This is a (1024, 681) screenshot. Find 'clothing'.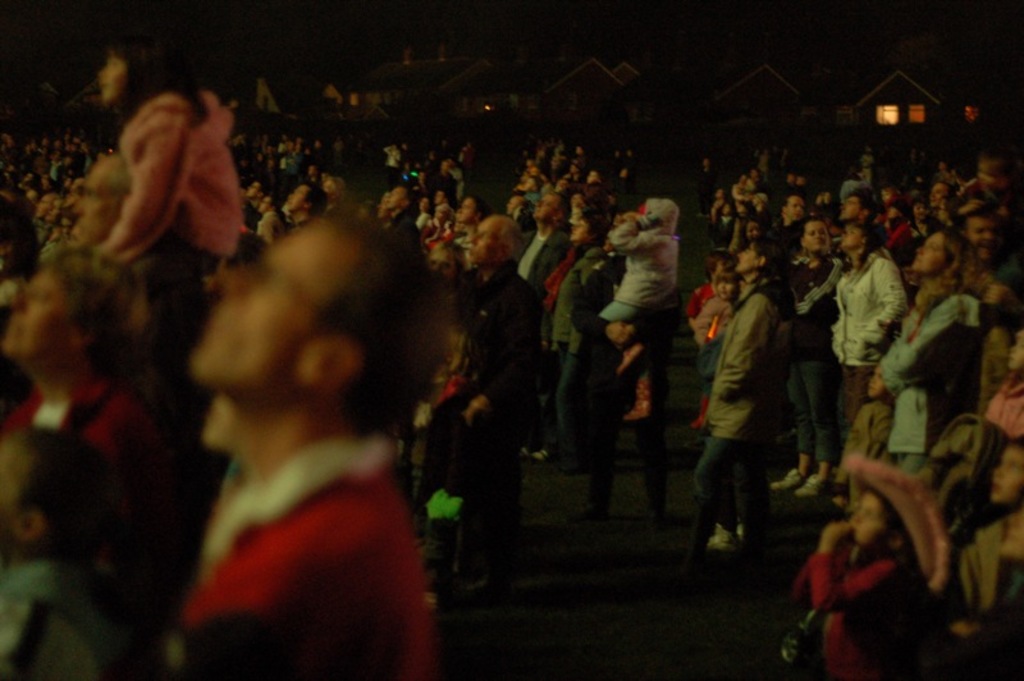
Bounding box: x1=453 y1=285 x2=530 y2=454.
